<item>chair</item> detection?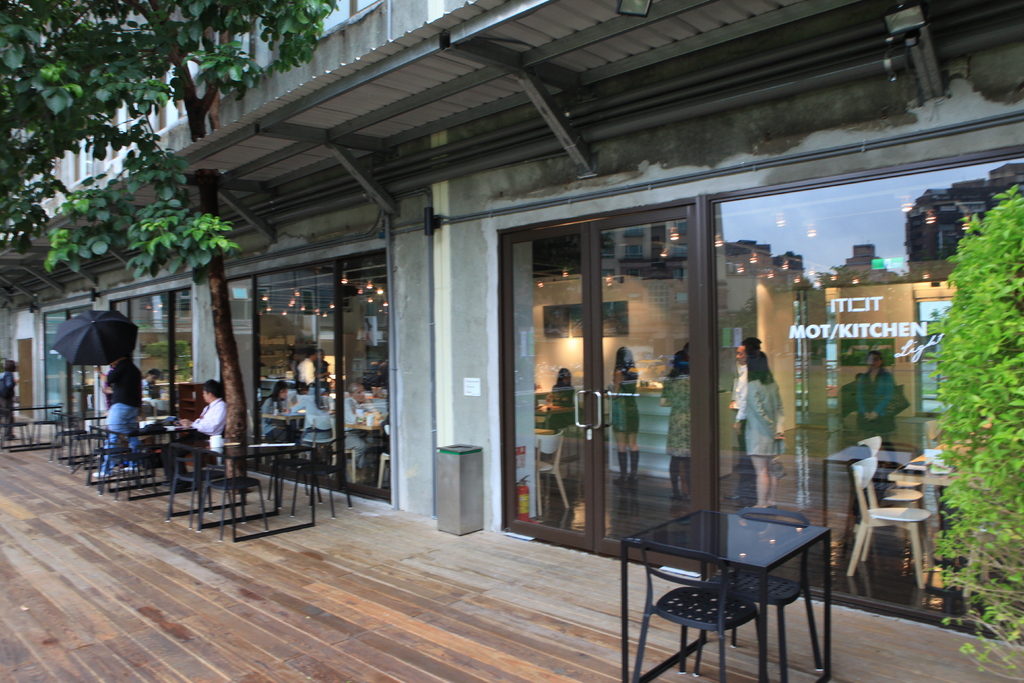
bbox(624, 541, 767, 682)
